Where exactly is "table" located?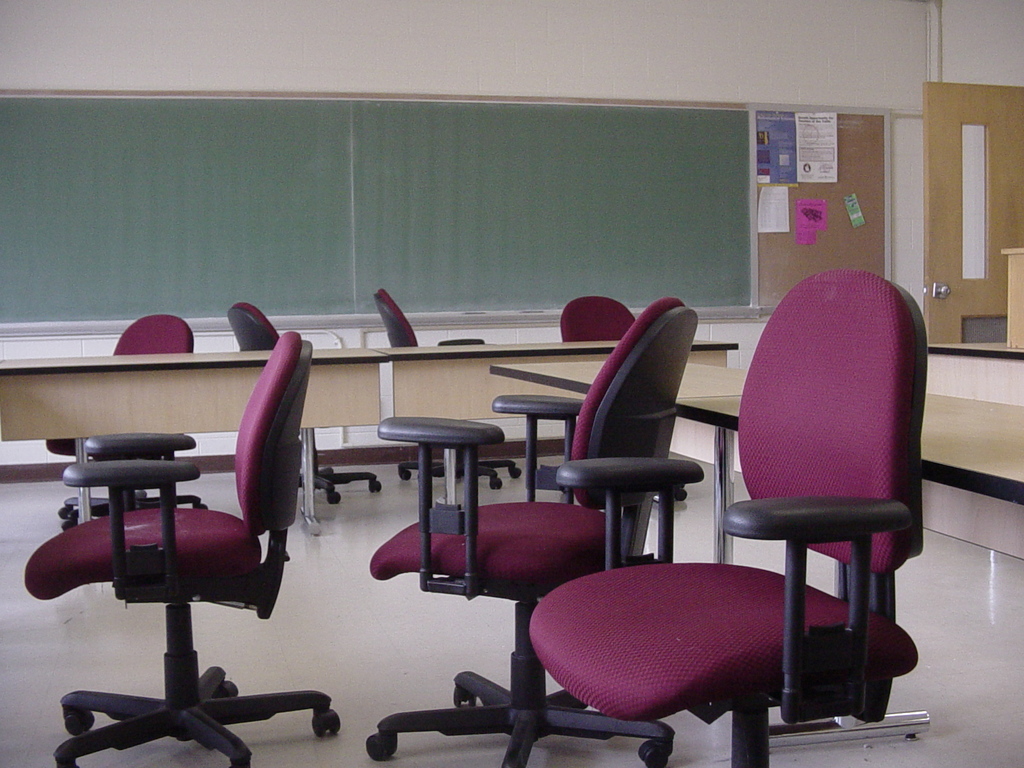
Its bounding box is Rect(0, 320, 737, 445).
